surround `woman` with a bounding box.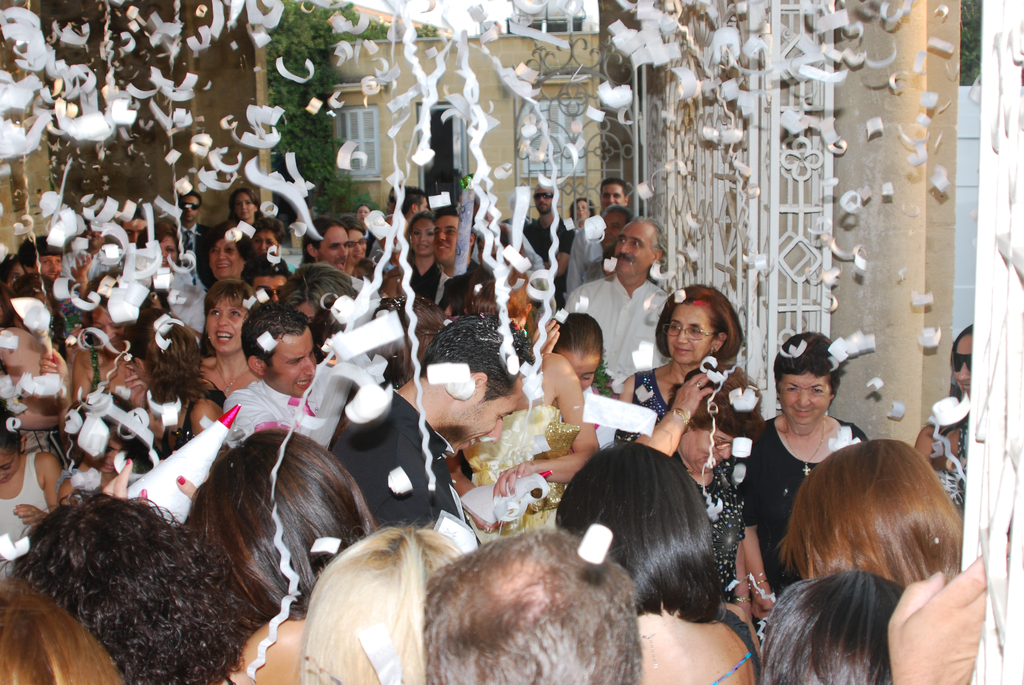
[287, 498, 476, 684].
